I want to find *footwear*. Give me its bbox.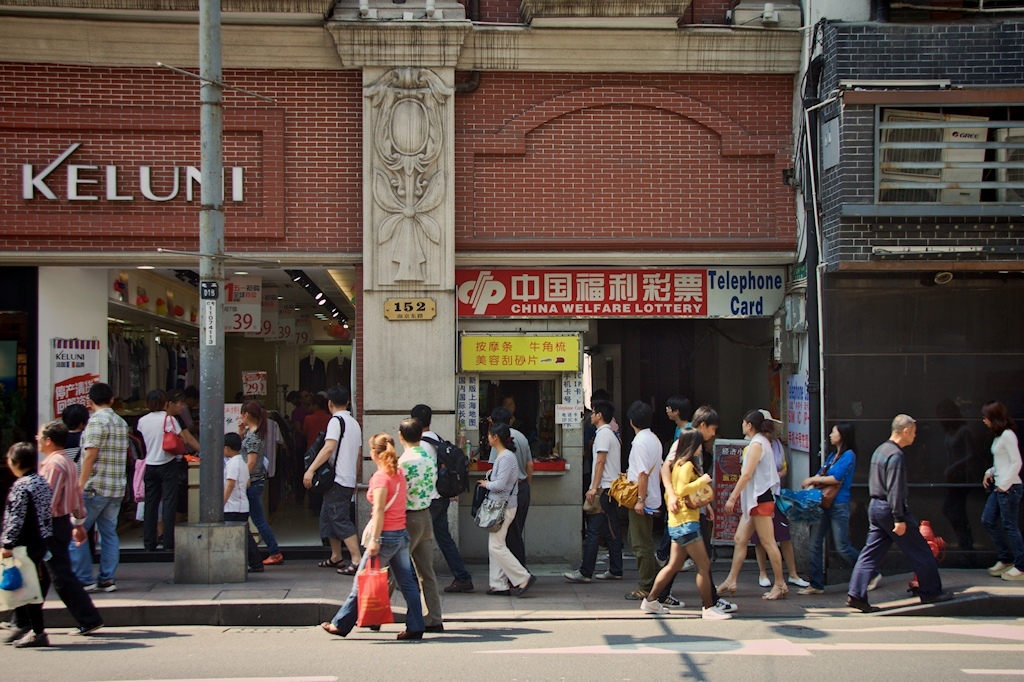
left=708, top=593, right=735, bottom=612.
